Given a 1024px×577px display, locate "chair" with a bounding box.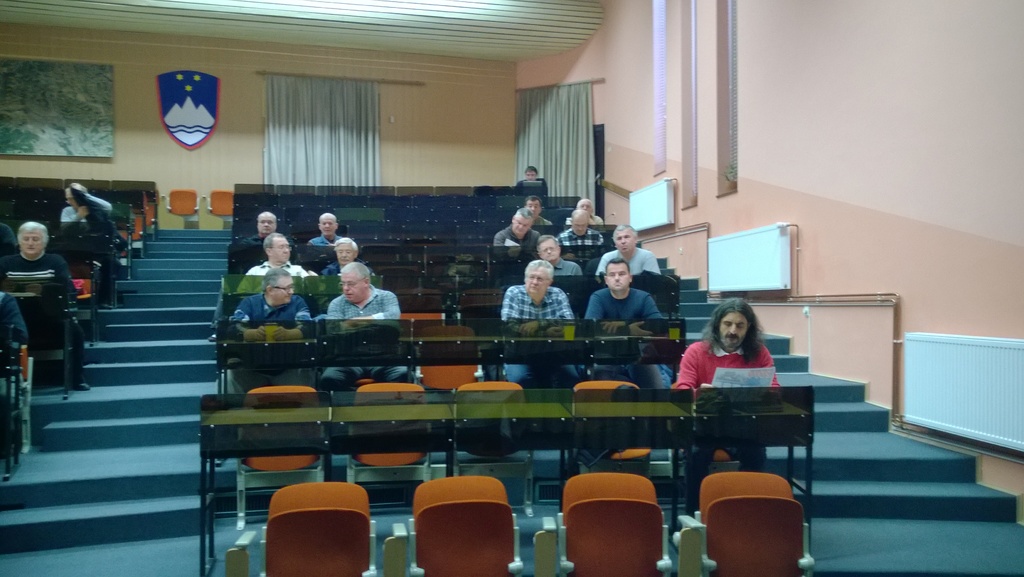
Located: <box>0,339,35,454</box>.
